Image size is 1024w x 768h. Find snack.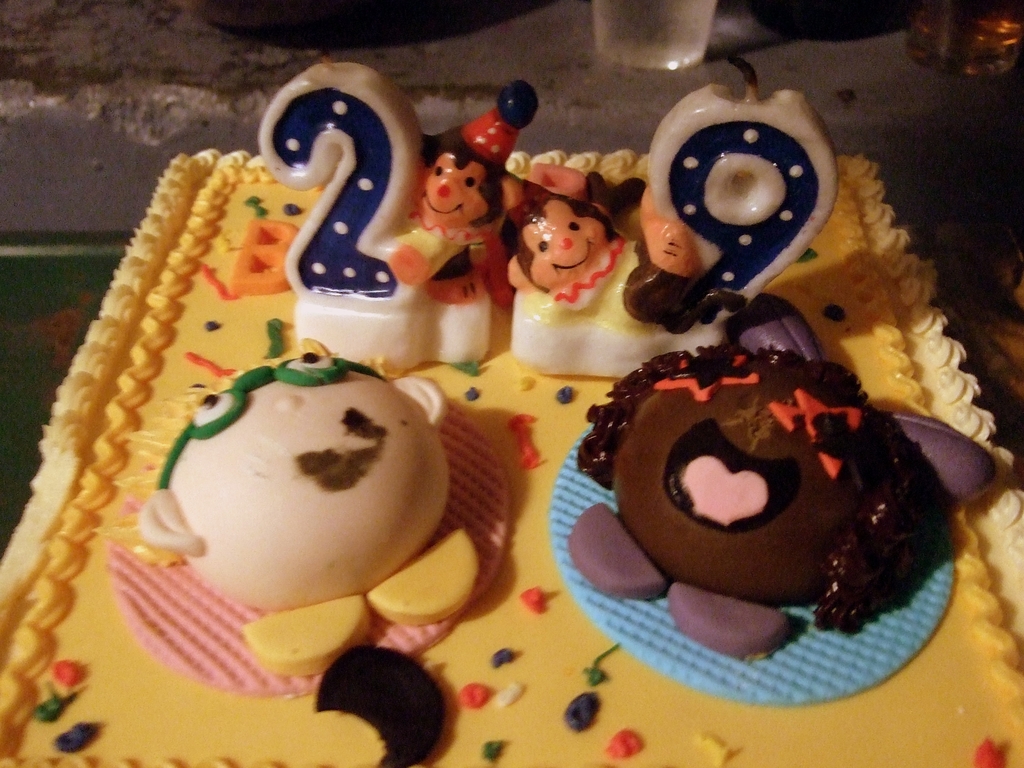
<box>524,324,984,669</box>.
